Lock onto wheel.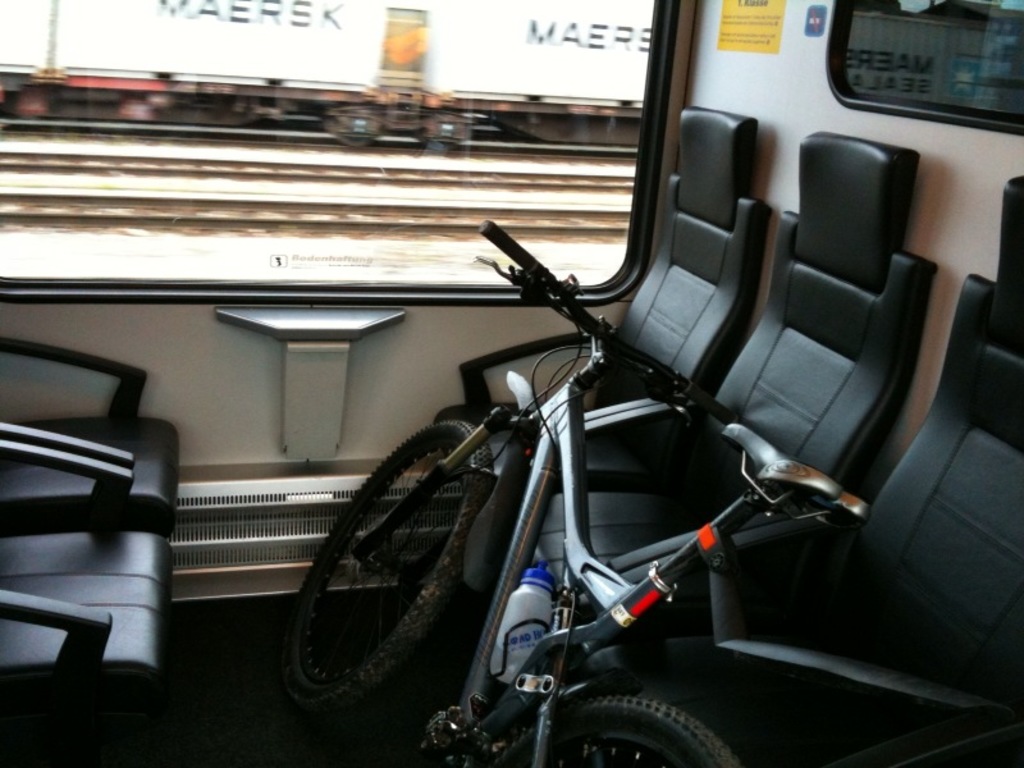
Locked: <bbox>493, 696, 739, 767</bbox>.
